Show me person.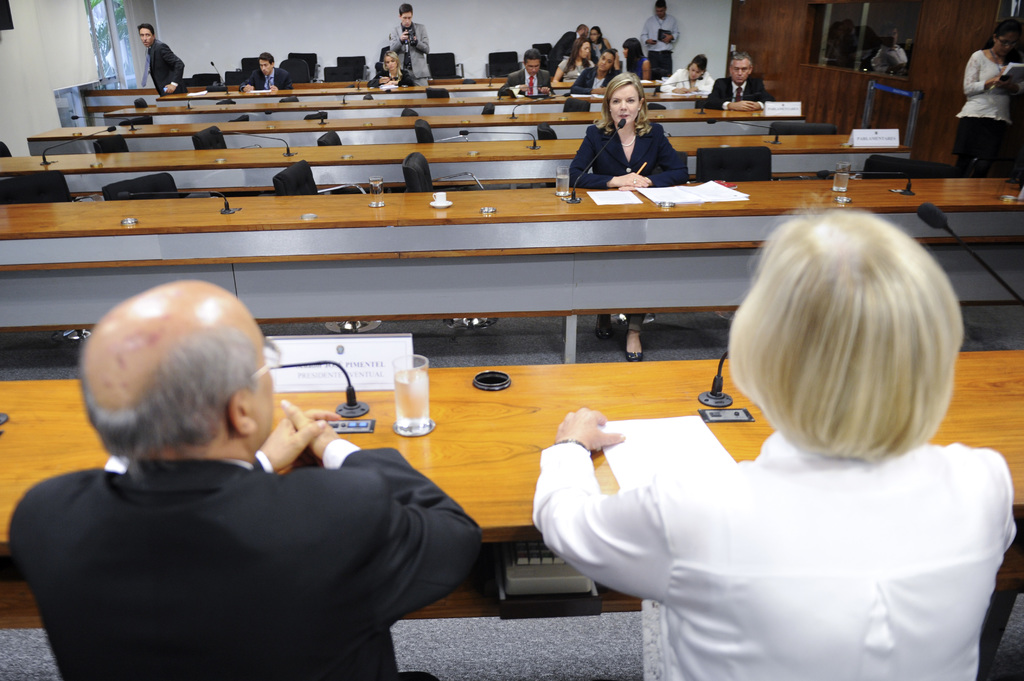
person is here: <bbox>642, 0, 681, 79</bbox>.
